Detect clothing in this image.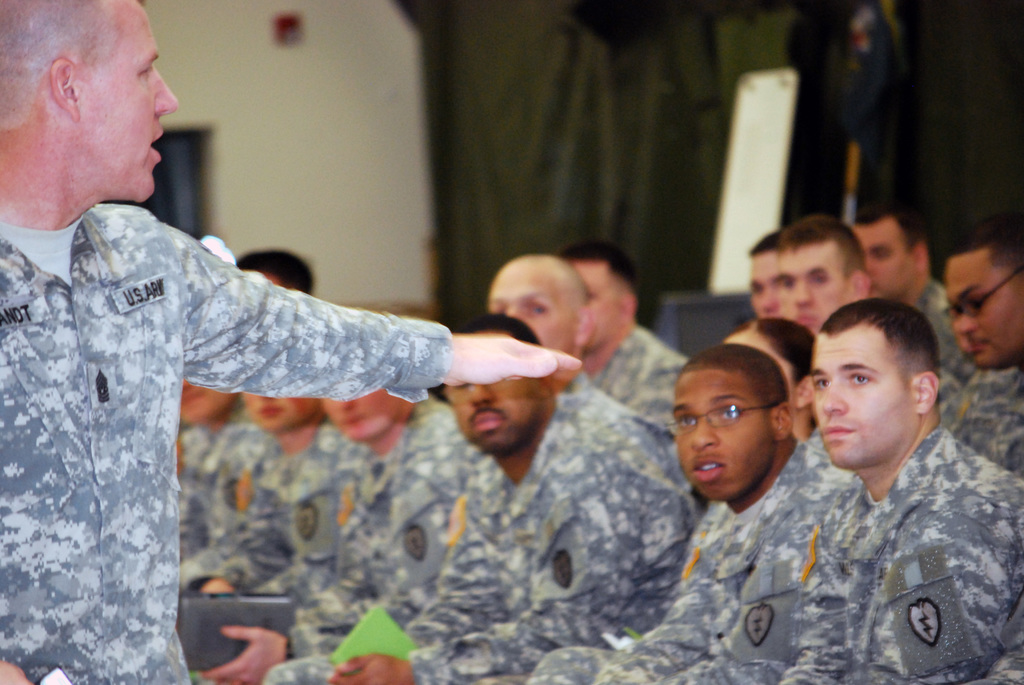
Detection: x1=230 y1=420 x2=371 y2=603.
